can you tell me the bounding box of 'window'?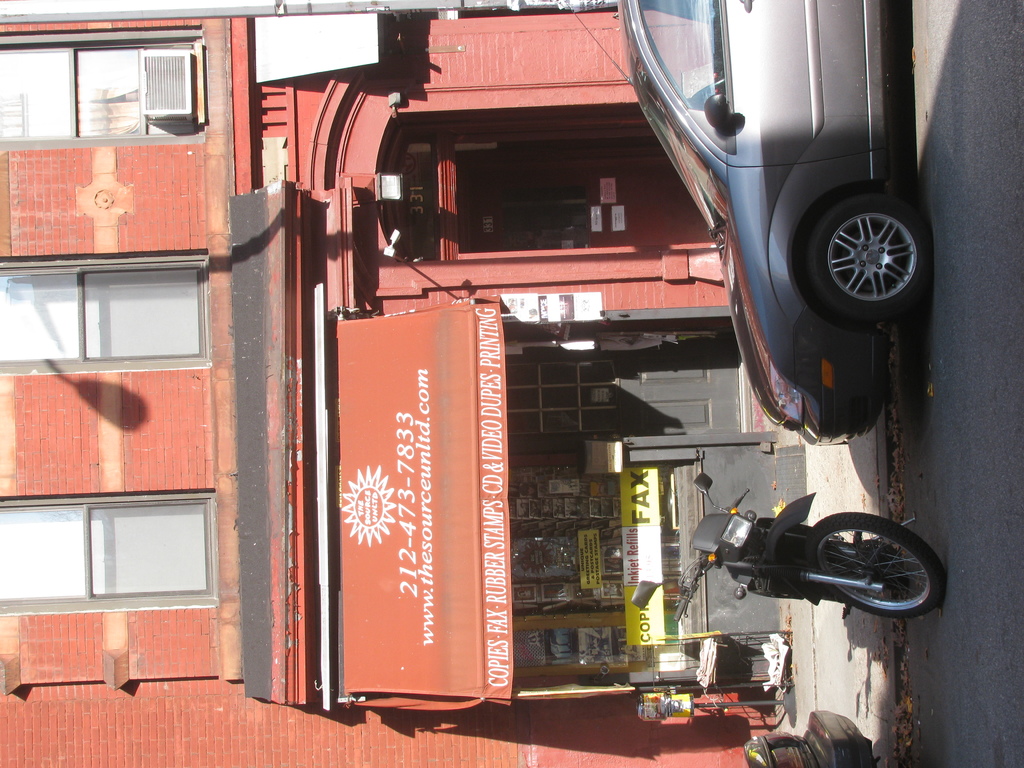
x1=35, y1=21, x2=220, y2=139.
